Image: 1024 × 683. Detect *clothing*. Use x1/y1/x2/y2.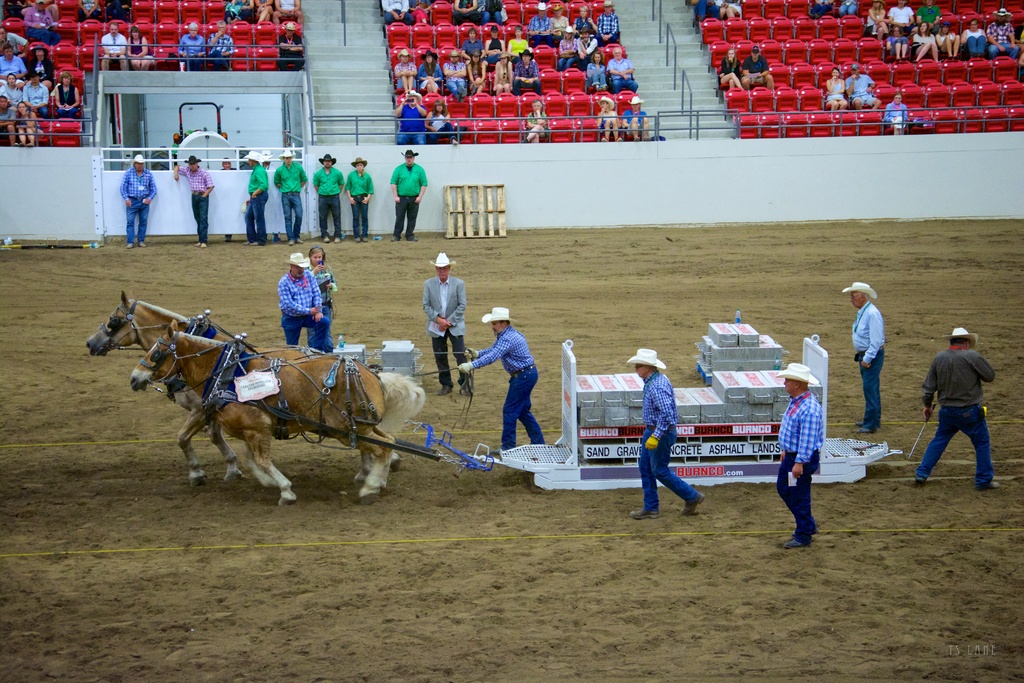
847/73/874/103.
